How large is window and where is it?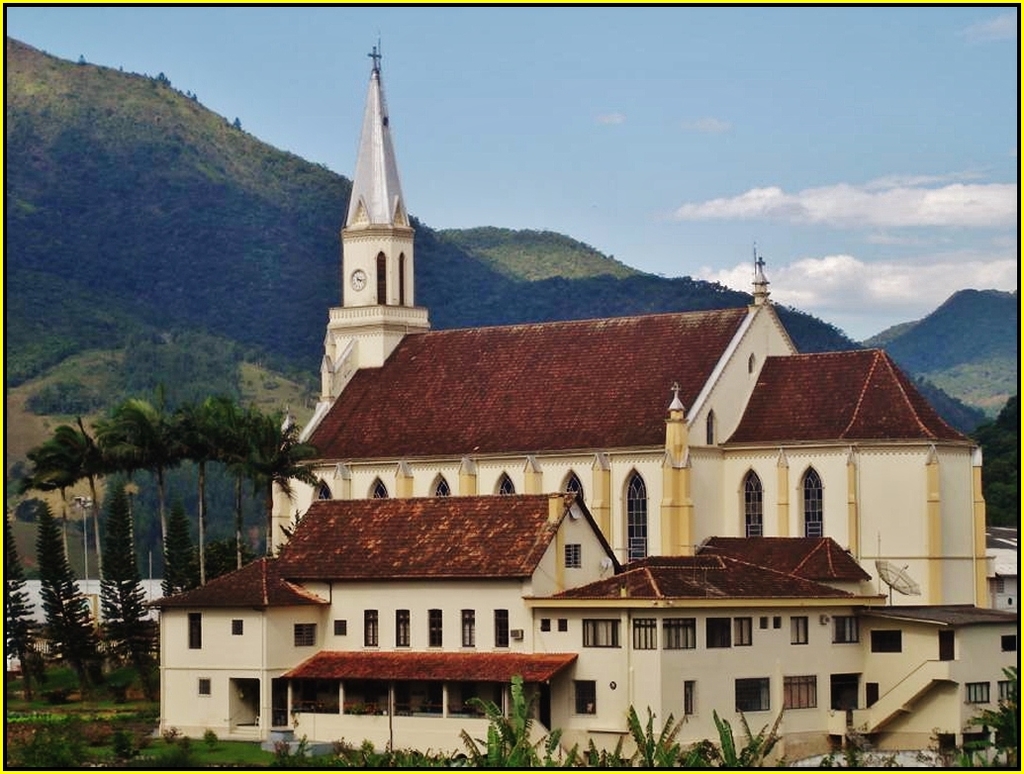
Bounding box: 189 615 200 648.
